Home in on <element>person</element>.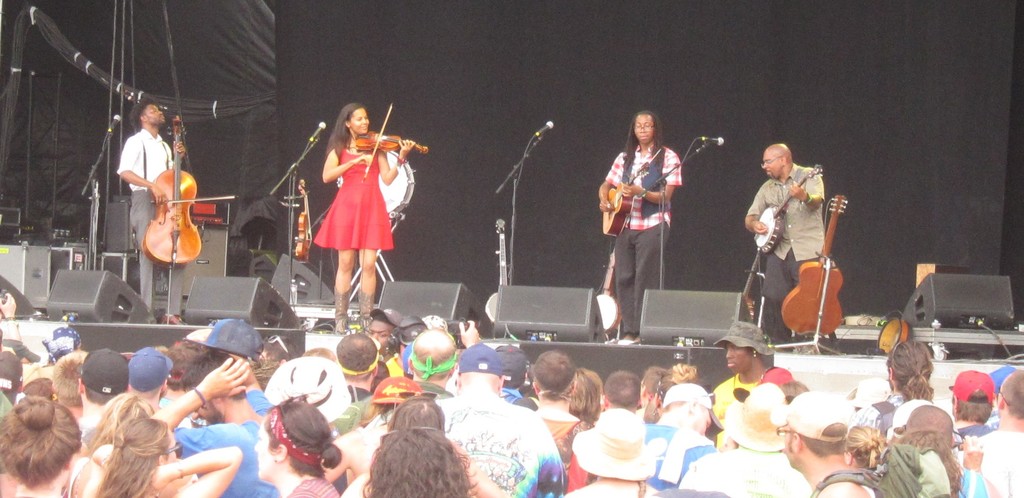
Homed in at (758, 140, 842, 353).
